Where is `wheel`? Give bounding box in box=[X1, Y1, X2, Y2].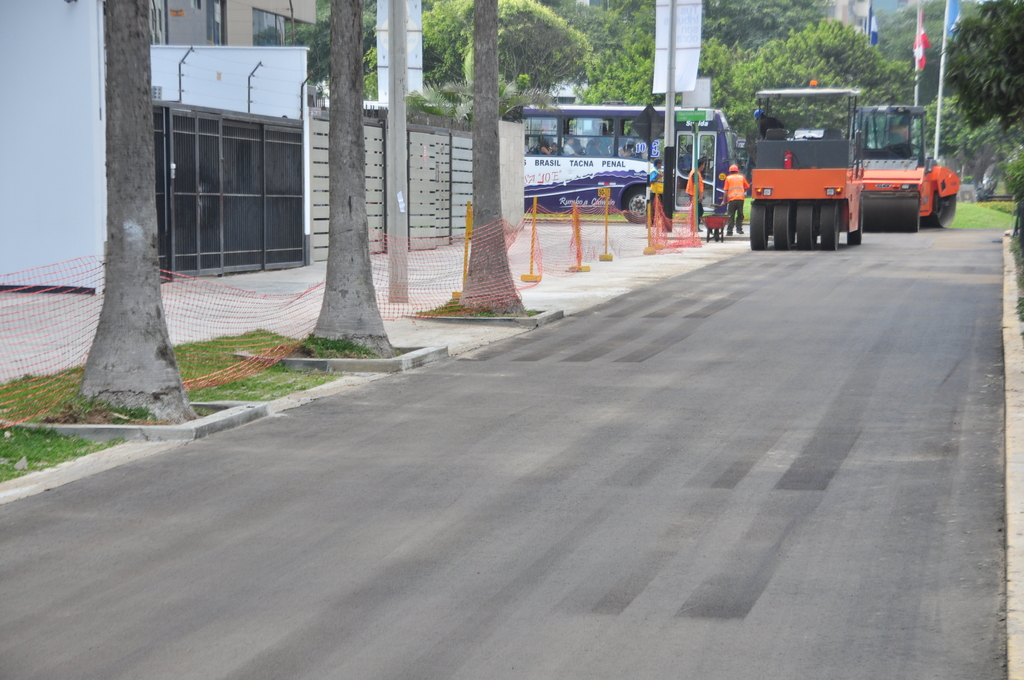
box=[820, 198, 839, 247].
